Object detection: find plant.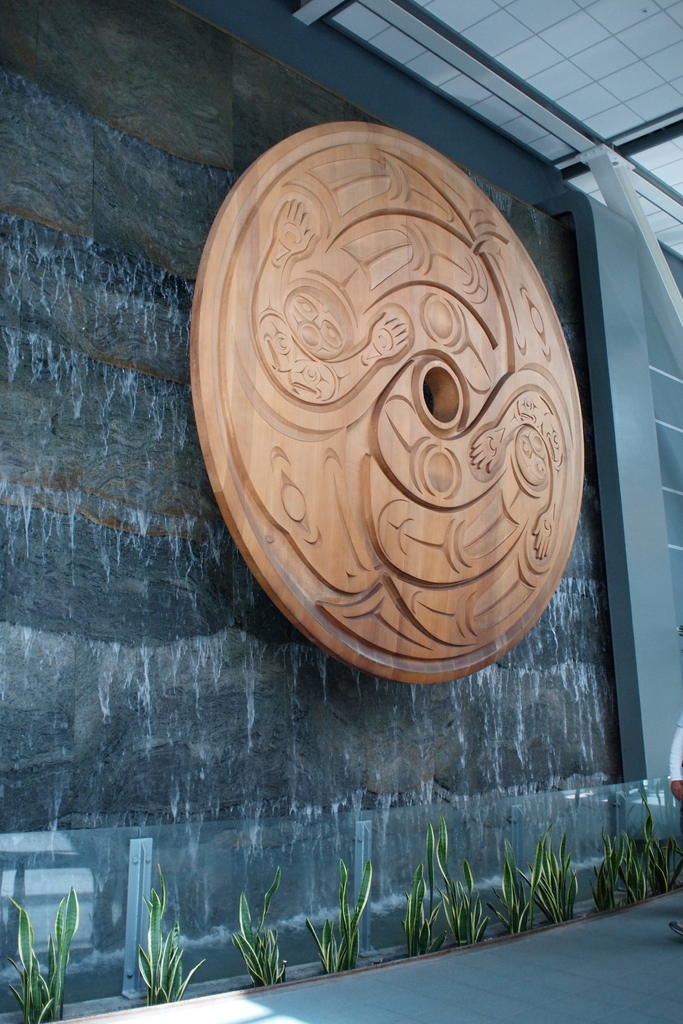
detection(304, 858, 381, 970).
